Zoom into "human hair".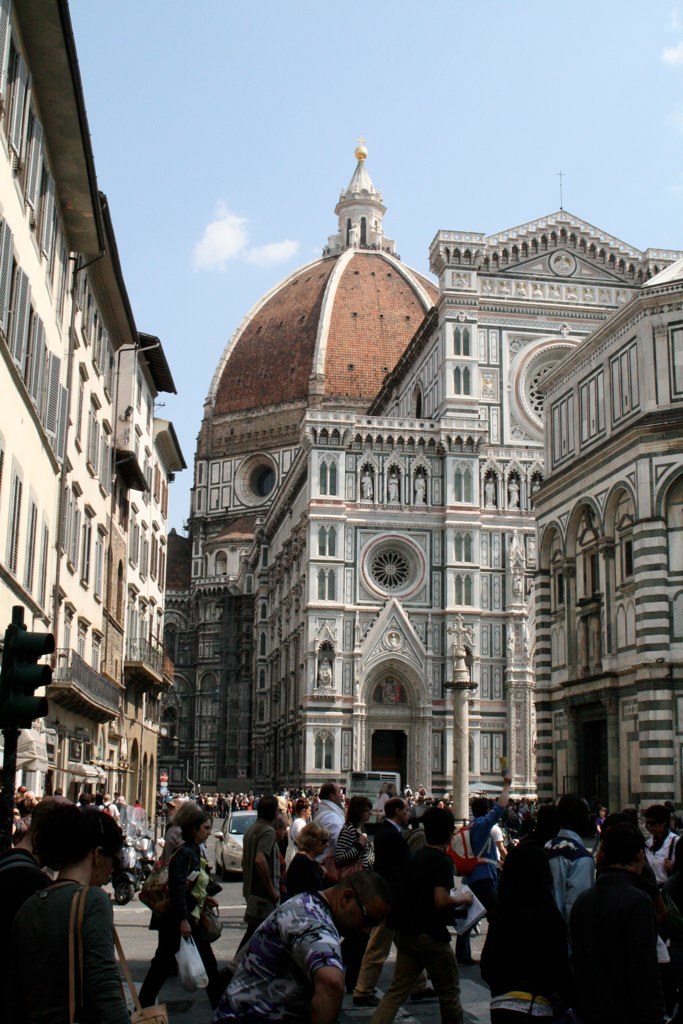
Zoom target: box=[378, 802, 401, 822].
